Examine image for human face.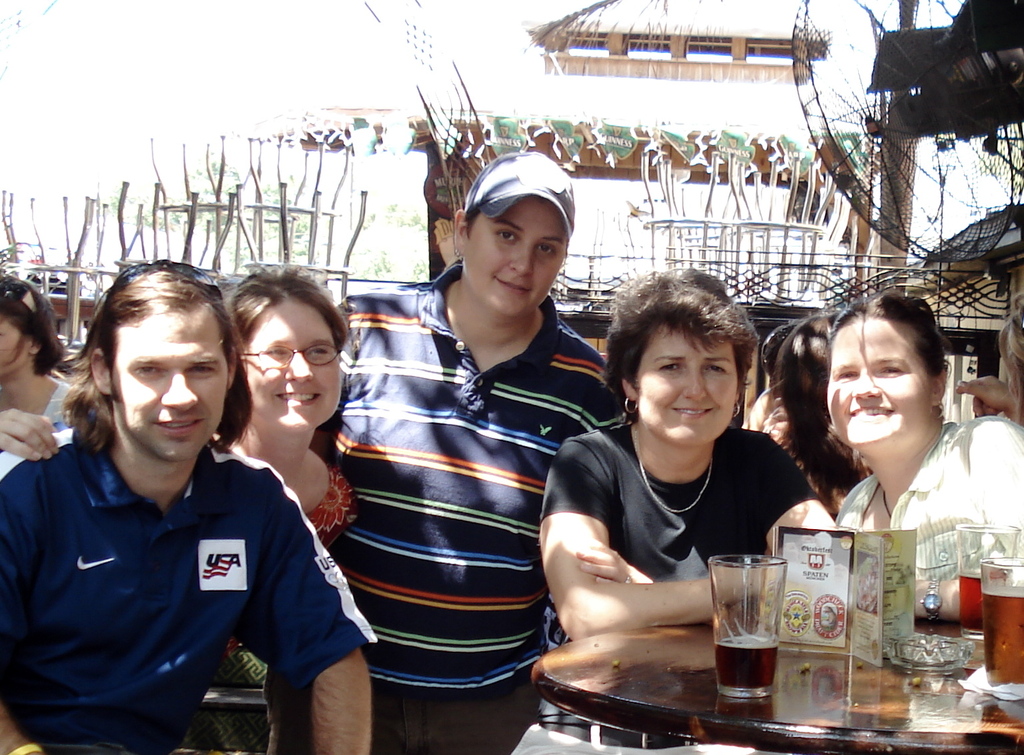
Examination result: <bbox>117, 311, 224, 456</bbox>.
